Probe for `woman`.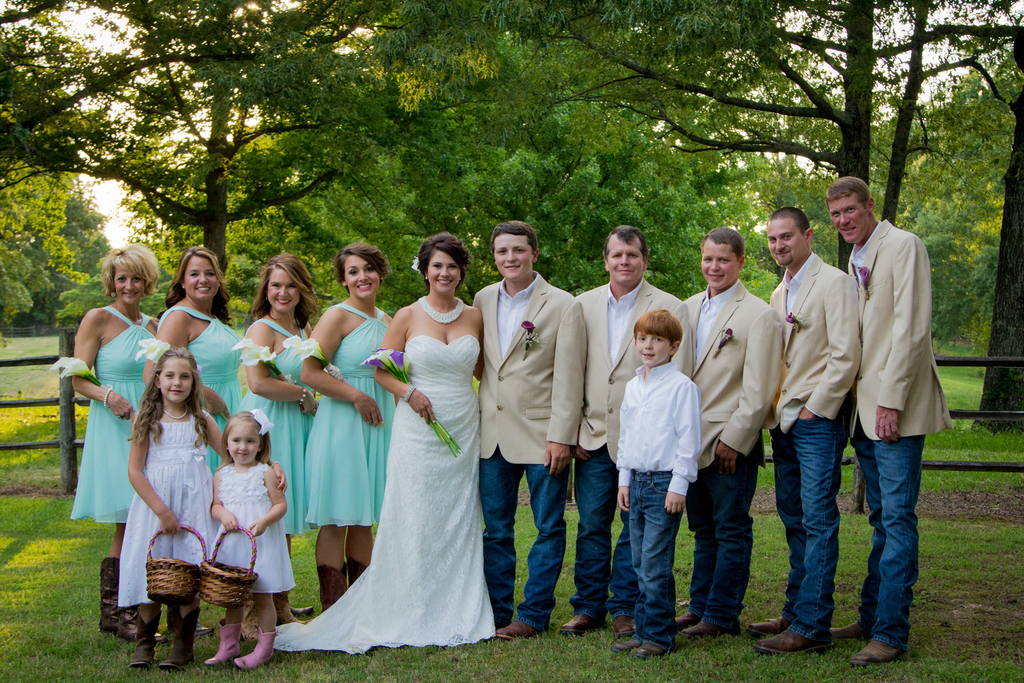
Probe result: region(294, 238, 406, 620).
